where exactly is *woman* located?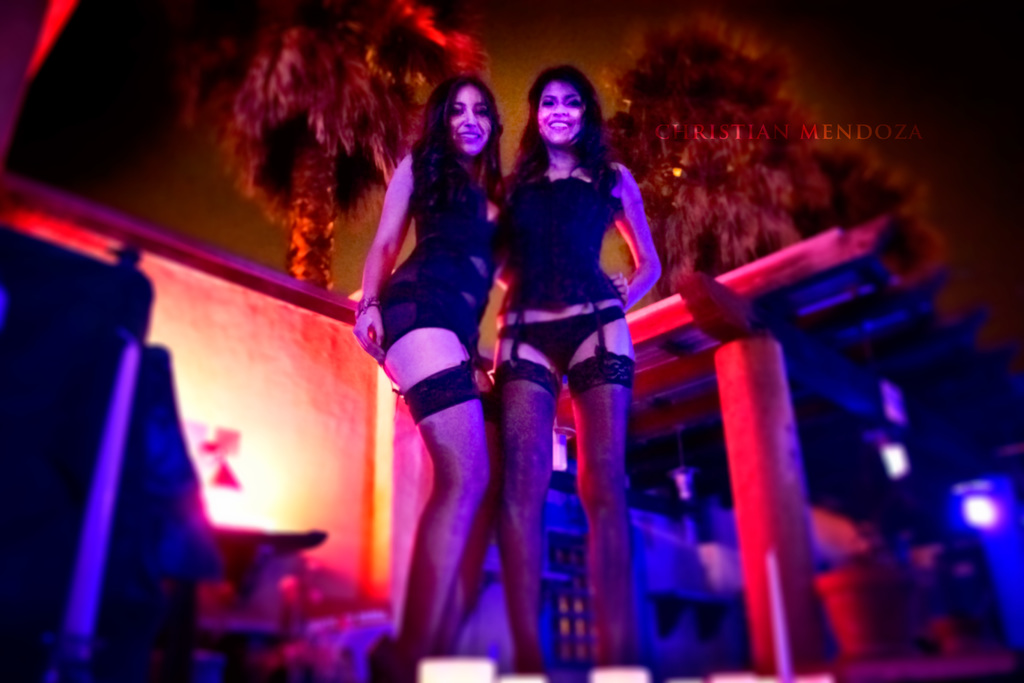
Its bounding box is 342,44,535,622.
